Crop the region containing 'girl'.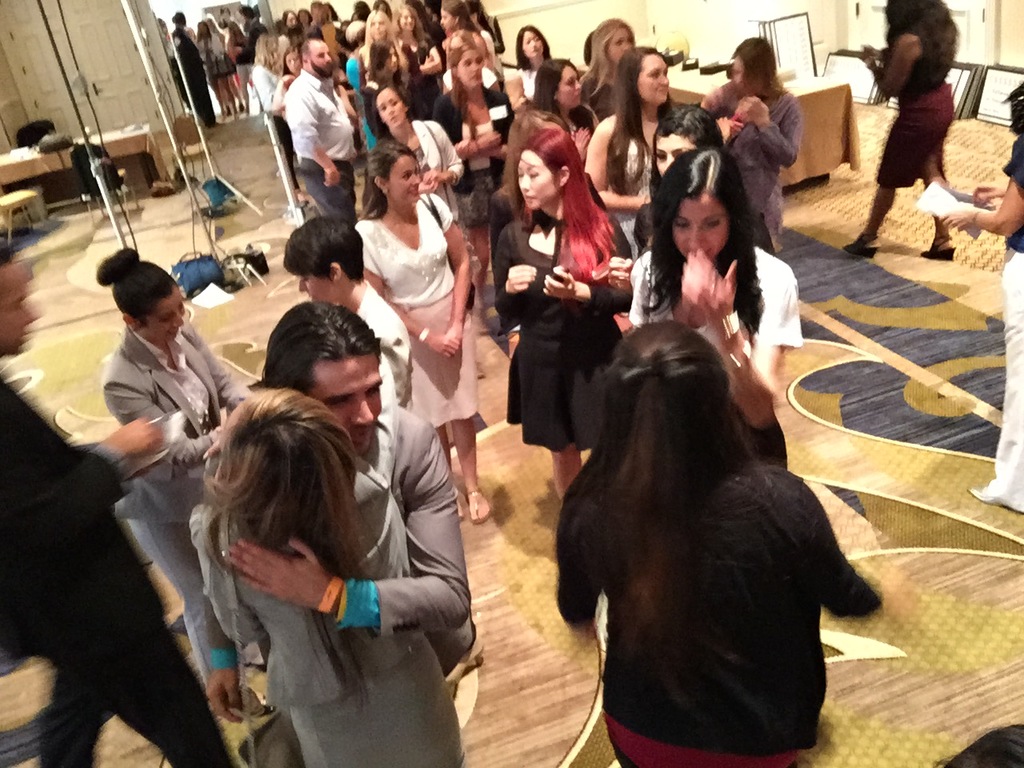
Crop region: [left=495, top=130, right=639, bottom=510].
